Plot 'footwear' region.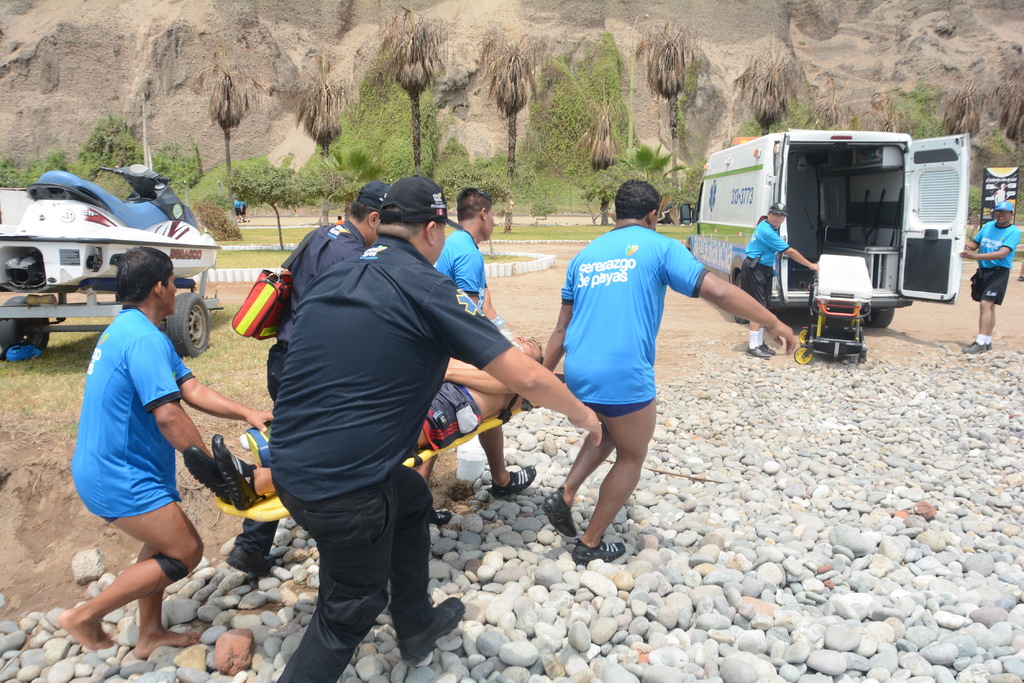
Plotted at <bbox>762, 337, 776, 352</bbox>.
